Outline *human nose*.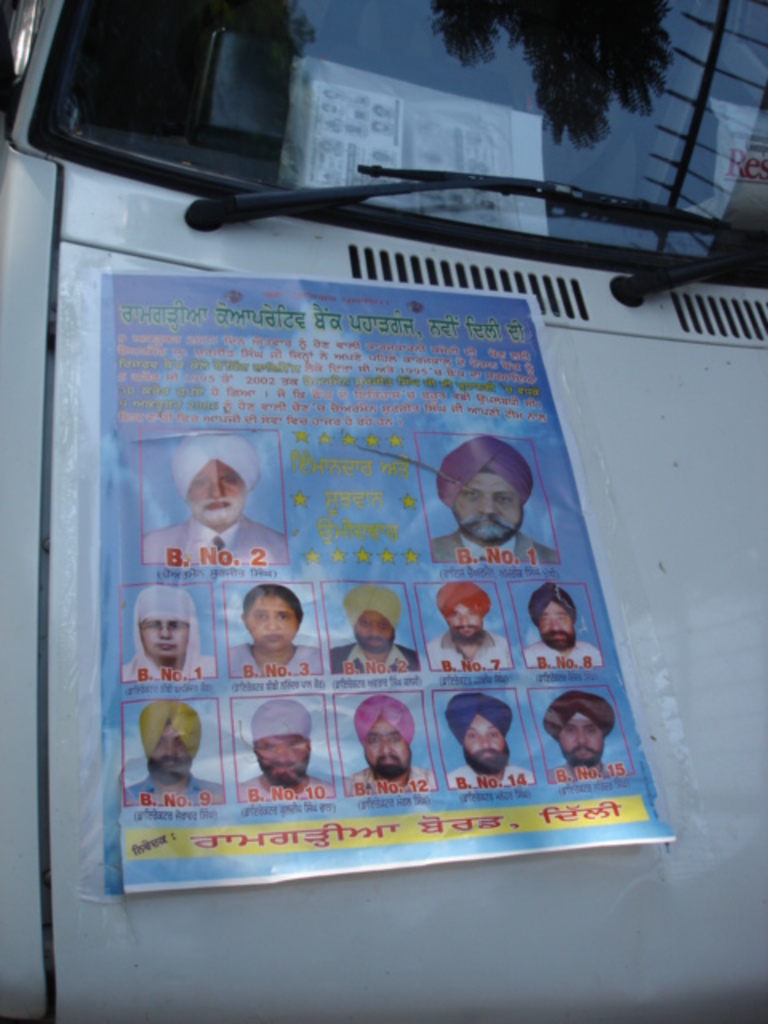
Outline: 462:613:469:624.
